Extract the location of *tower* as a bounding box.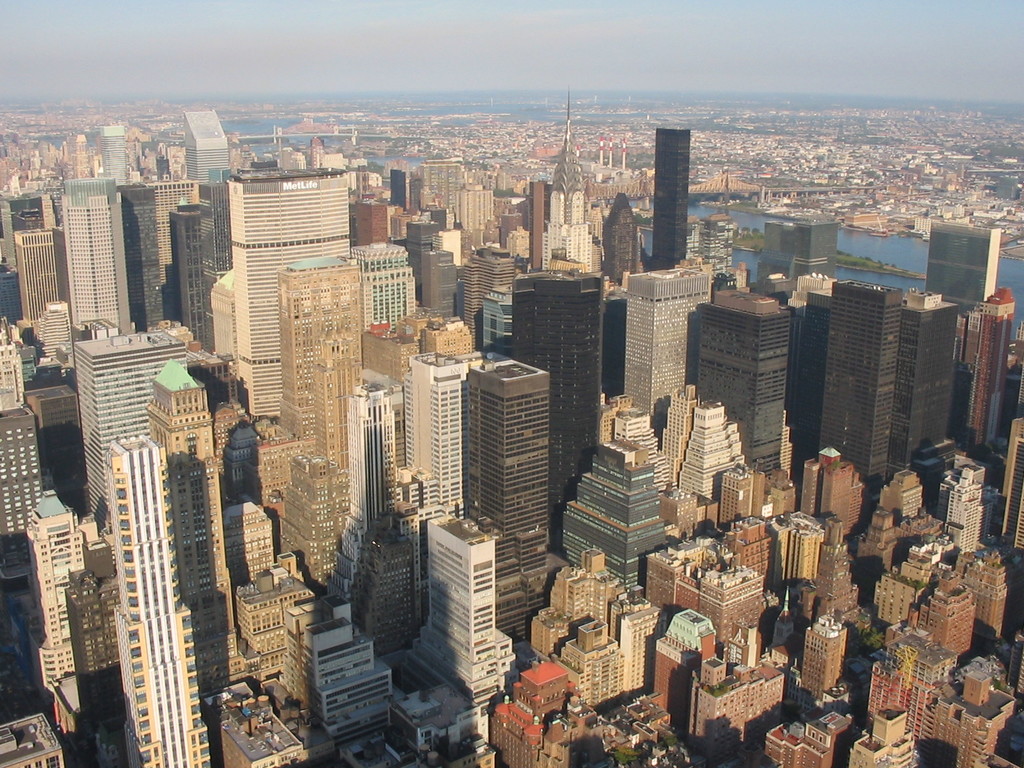
929 225 998 294.
